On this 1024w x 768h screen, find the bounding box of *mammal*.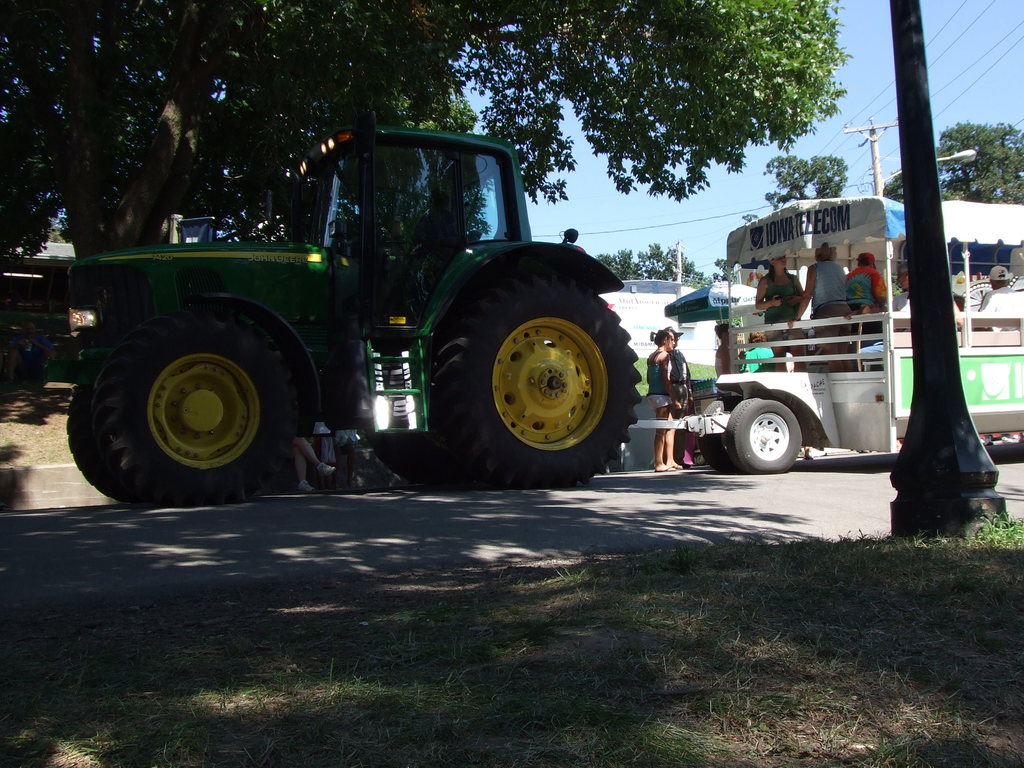
Bounding box: BBox(291, 437, 335, 494).
